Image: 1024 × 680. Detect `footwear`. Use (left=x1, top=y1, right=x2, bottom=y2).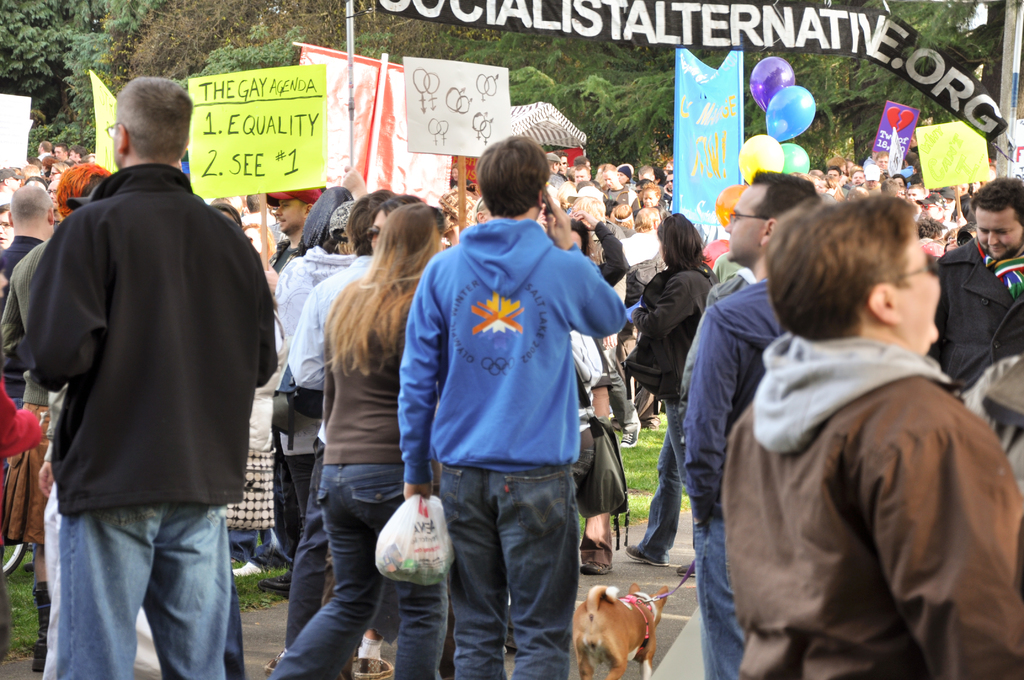
(left=618, top=421, right=643, bottom=450).
